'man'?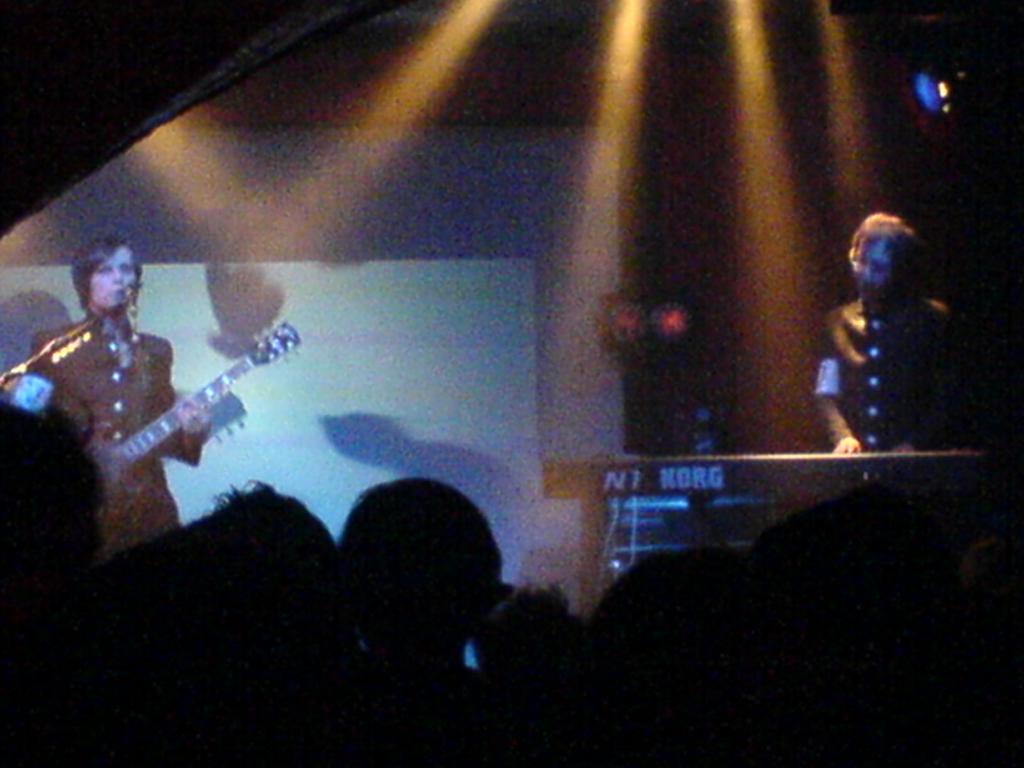
(x1=818, y1=215, x2=972, y2=483)
